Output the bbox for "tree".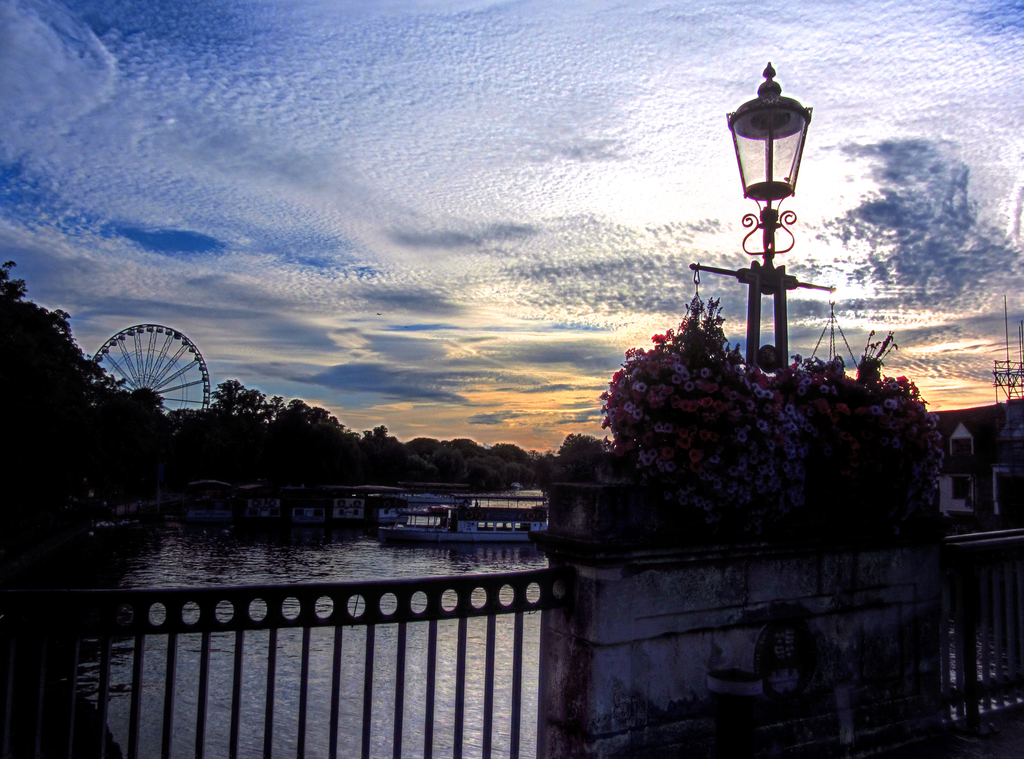
crop(0, 264, 176, 507).
